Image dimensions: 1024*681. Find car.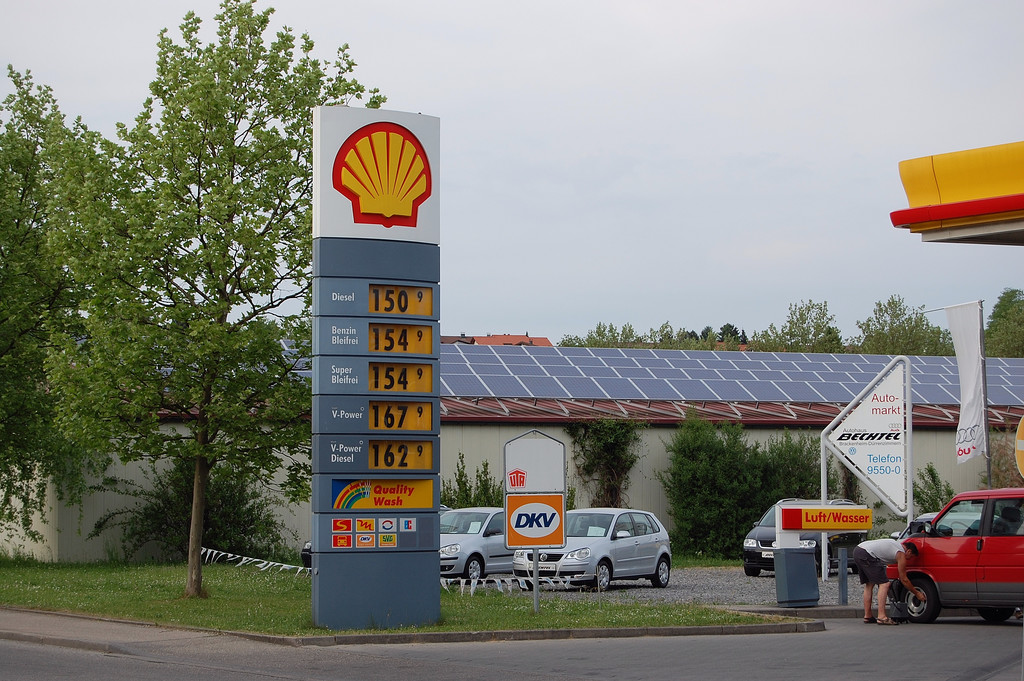
detection(300, 541, 312, 566).
